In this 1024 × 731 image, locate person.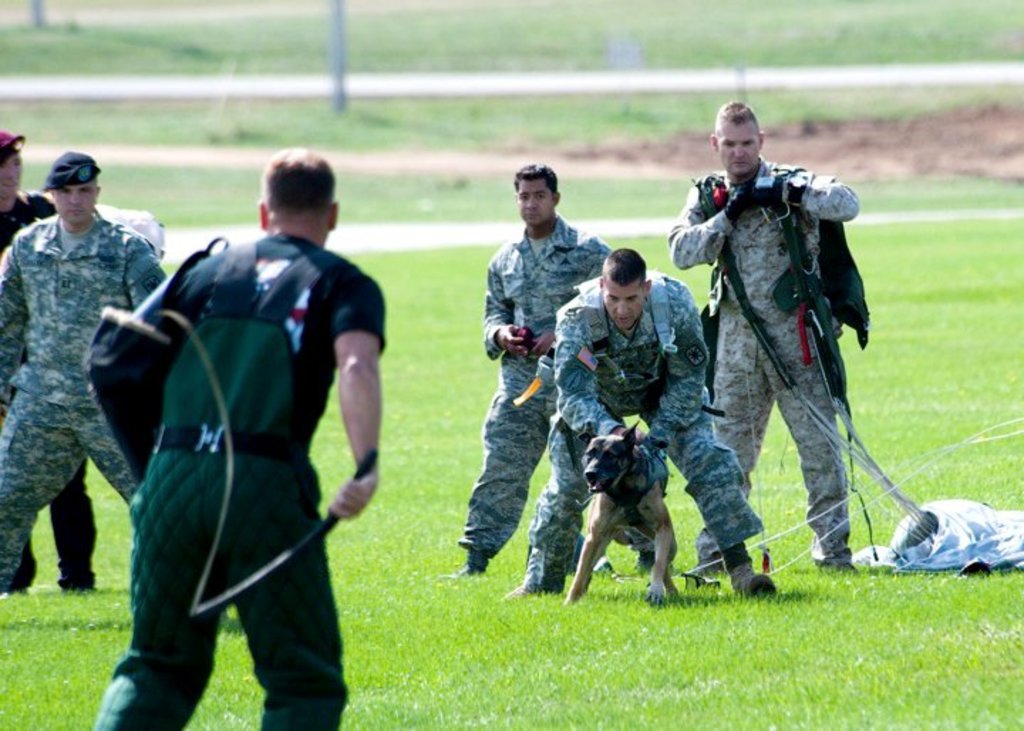
Bounding box: region(71, 144, 388, 730).
